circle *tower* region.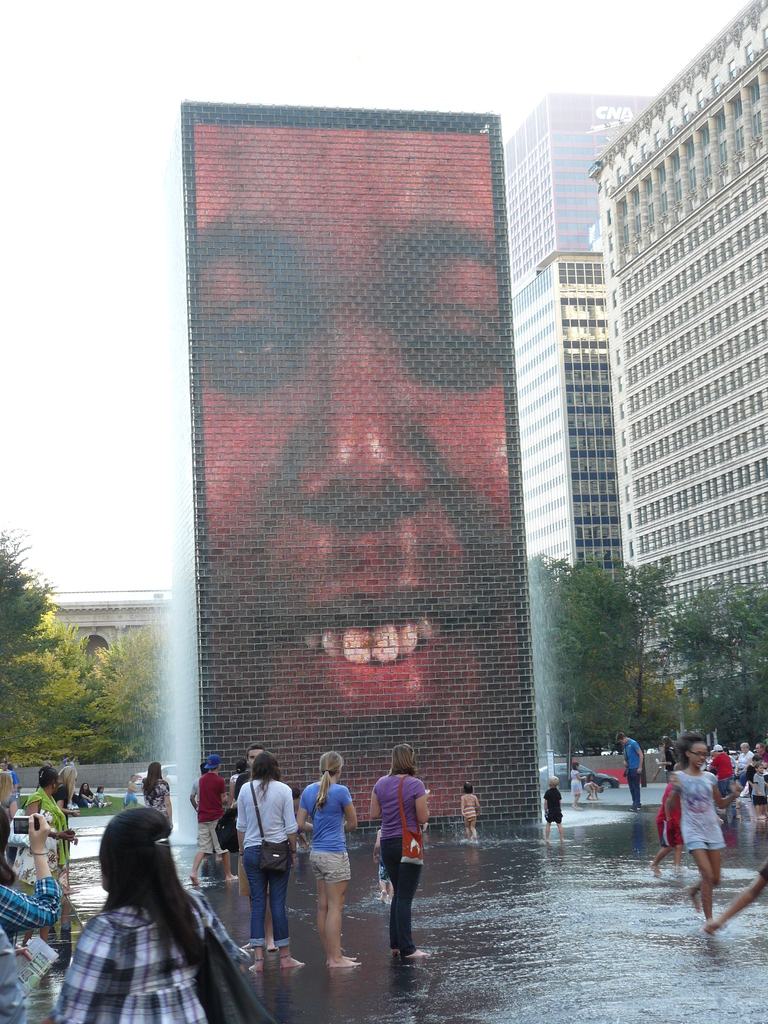
Region: <box>501,90,659,596</box>.
